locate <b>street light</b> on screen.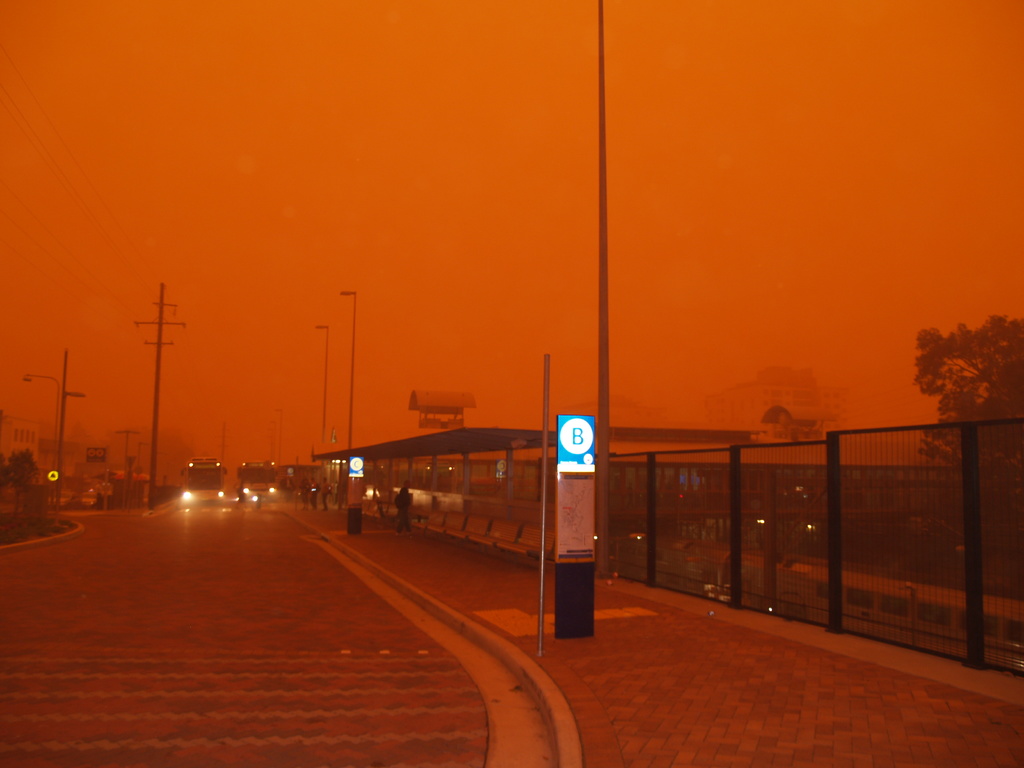
On screen at region(54, 347, 88, 502).
